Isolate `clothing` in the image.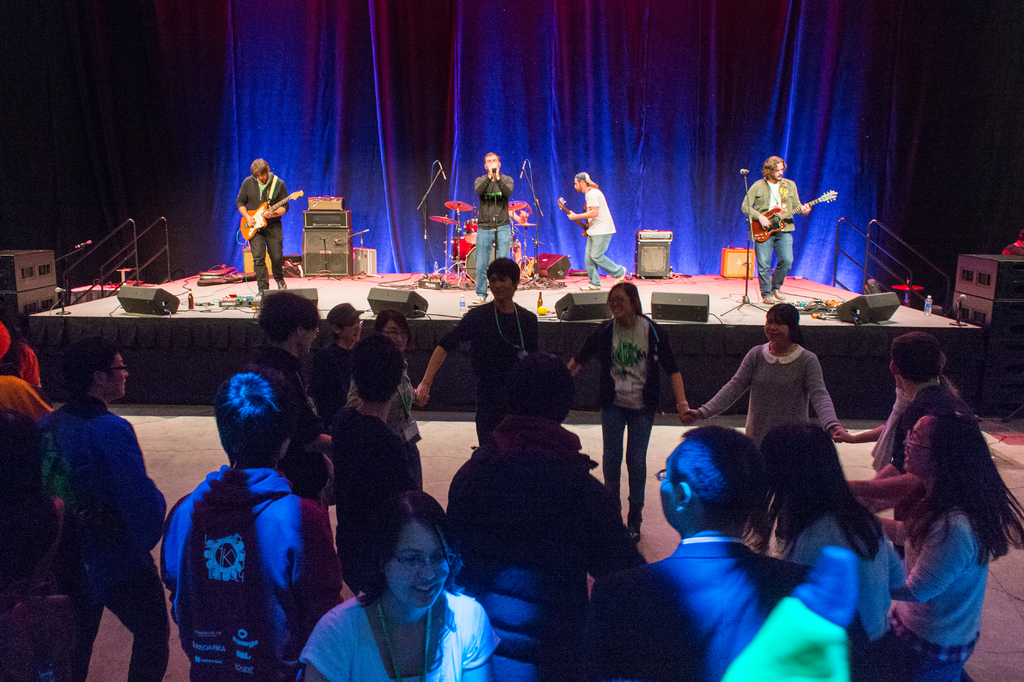
Isolated region: BBox(239, 181, 291, 288).
